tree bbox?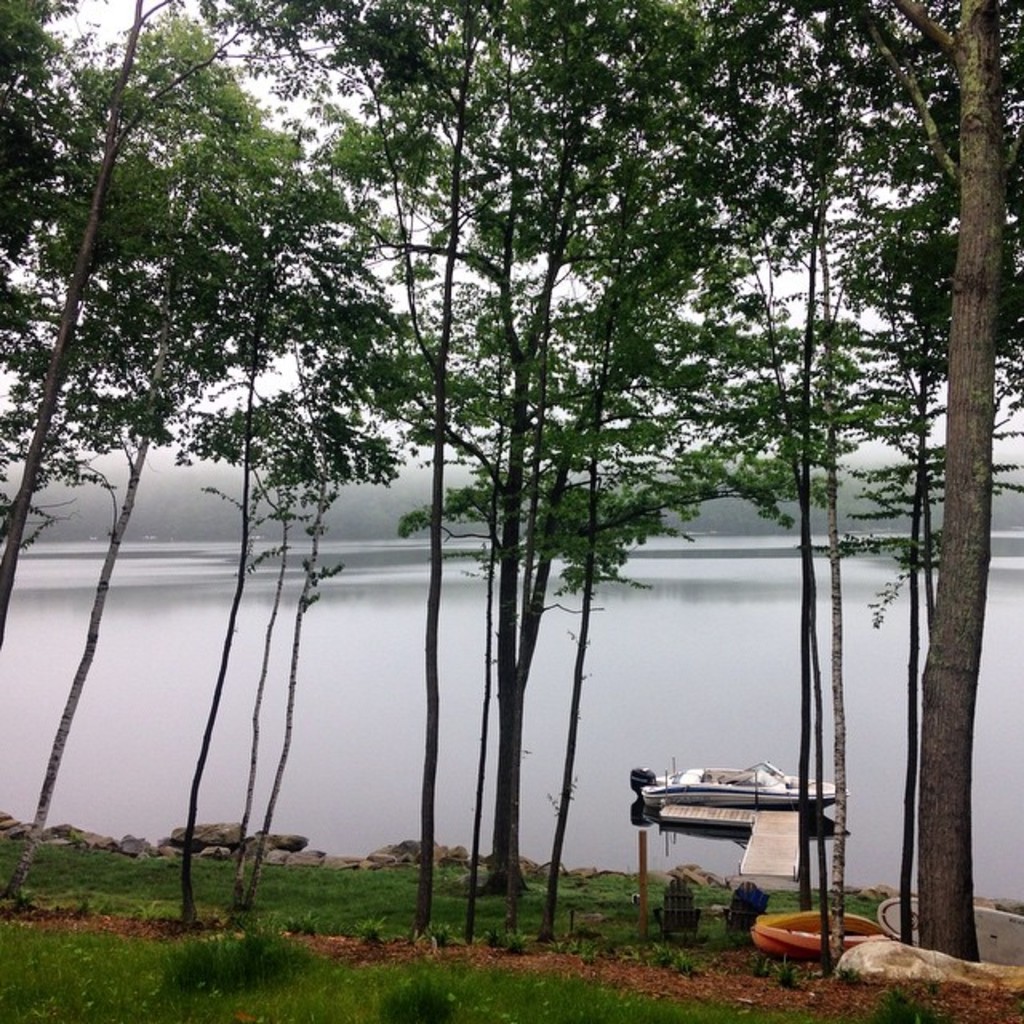
(x1=730, y1=0, x2=1022, y2=974)
